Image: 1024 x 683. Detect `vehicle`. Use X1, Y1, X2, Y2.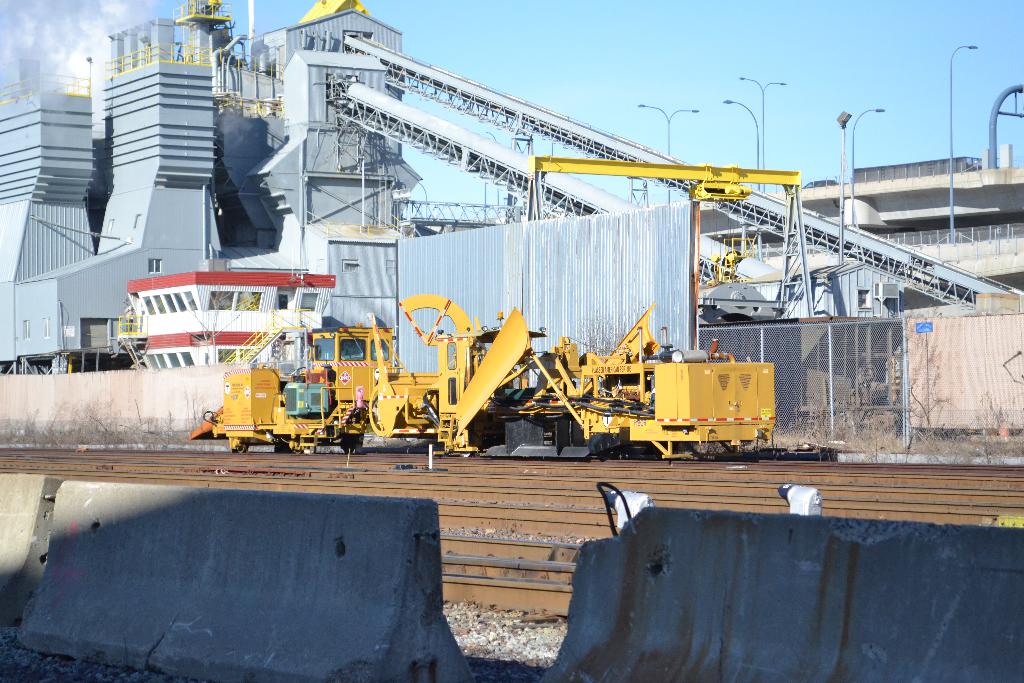
191, 288, 778, 468.
